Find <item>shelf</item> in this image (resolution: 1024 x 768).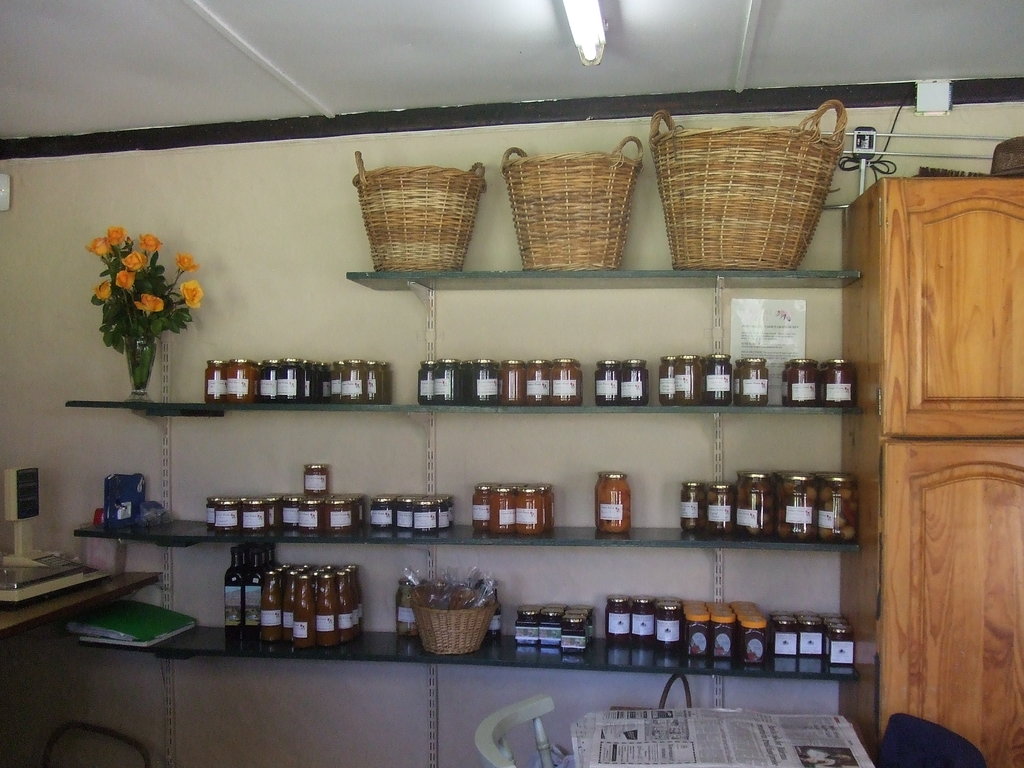
(x1=66, y1=605, x2=858, y2=692).
